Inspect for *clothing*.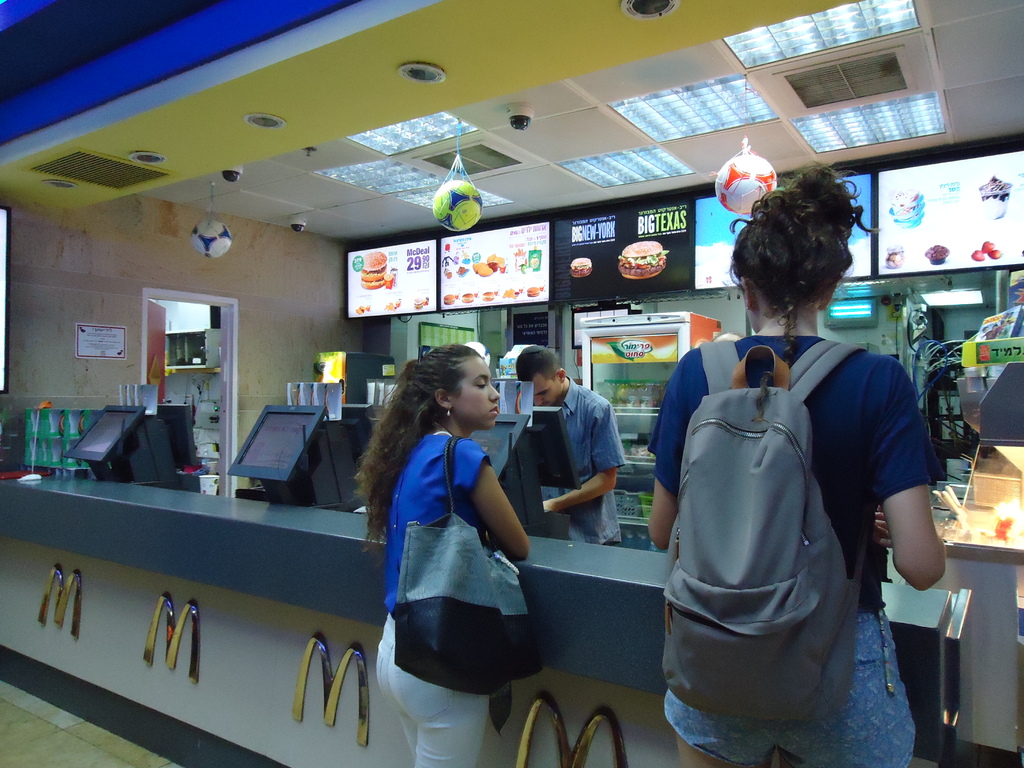
Inspection: l=374, t=431, r=493, b=767.
